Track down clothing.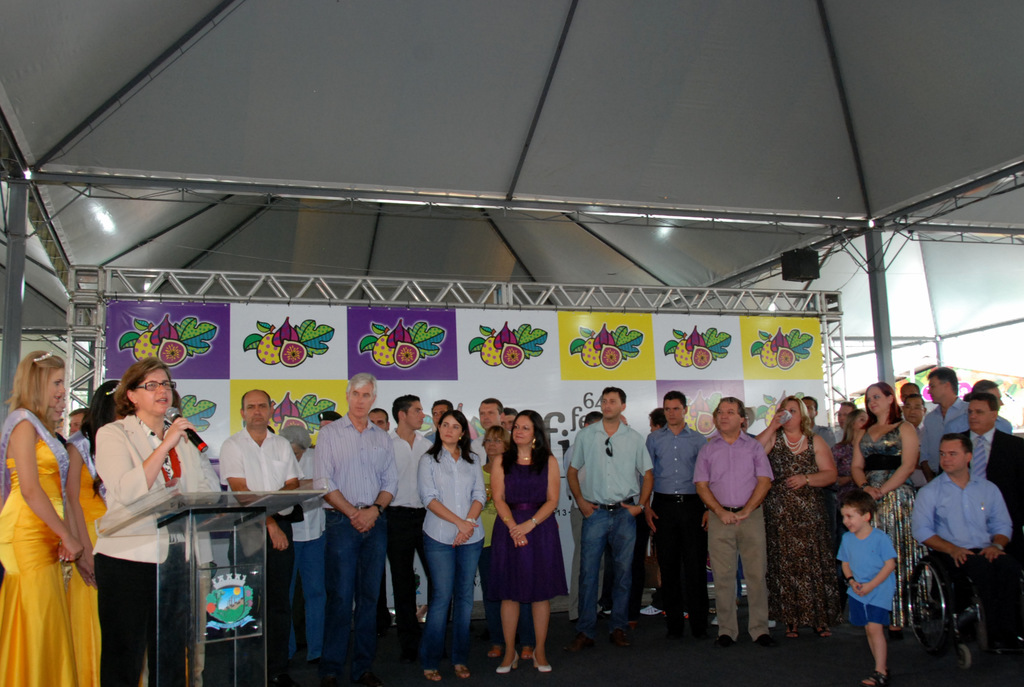
Tracked to bbox=(0, 411, 73, 686).
